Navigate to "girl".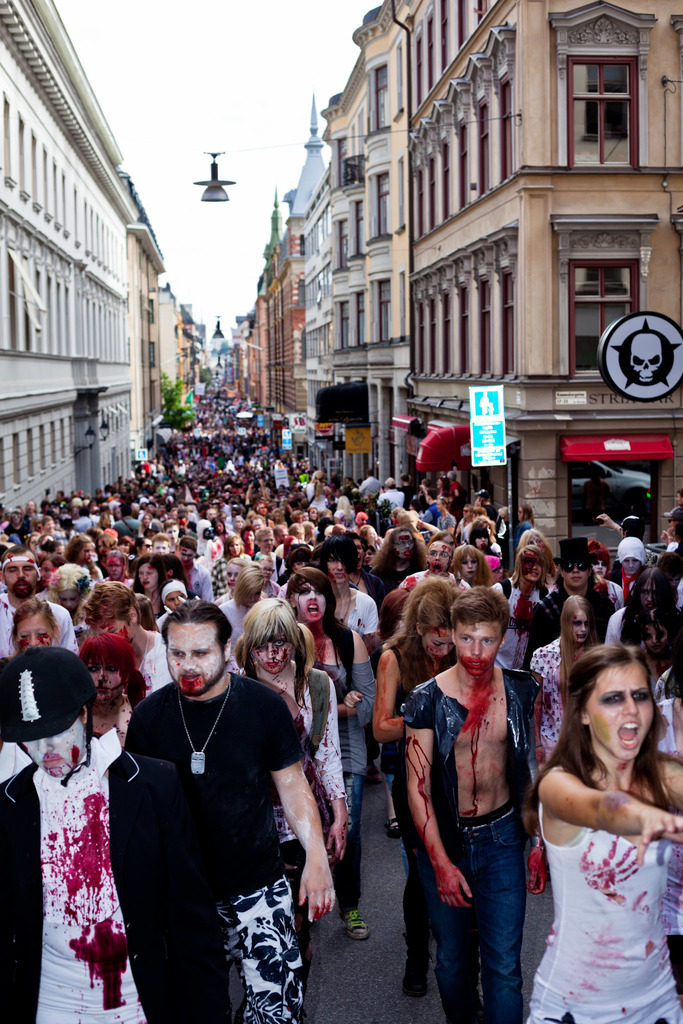
Navigation target: 536,643,682,1023.
